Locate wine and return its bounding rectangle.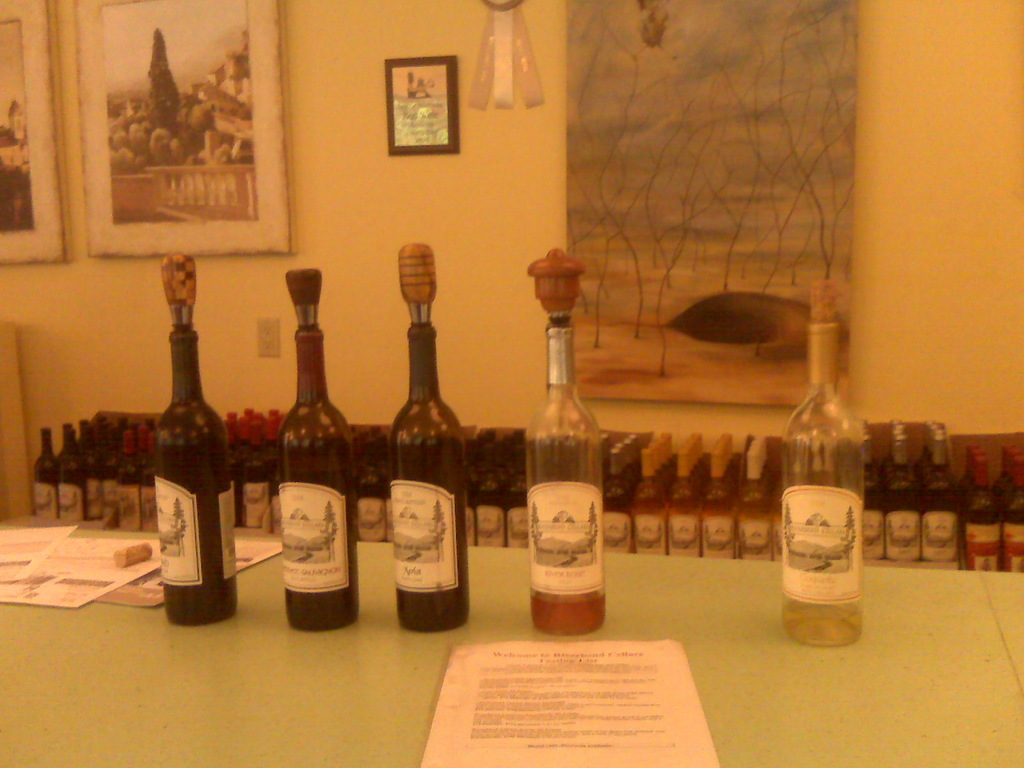
[267,269,353,660].
